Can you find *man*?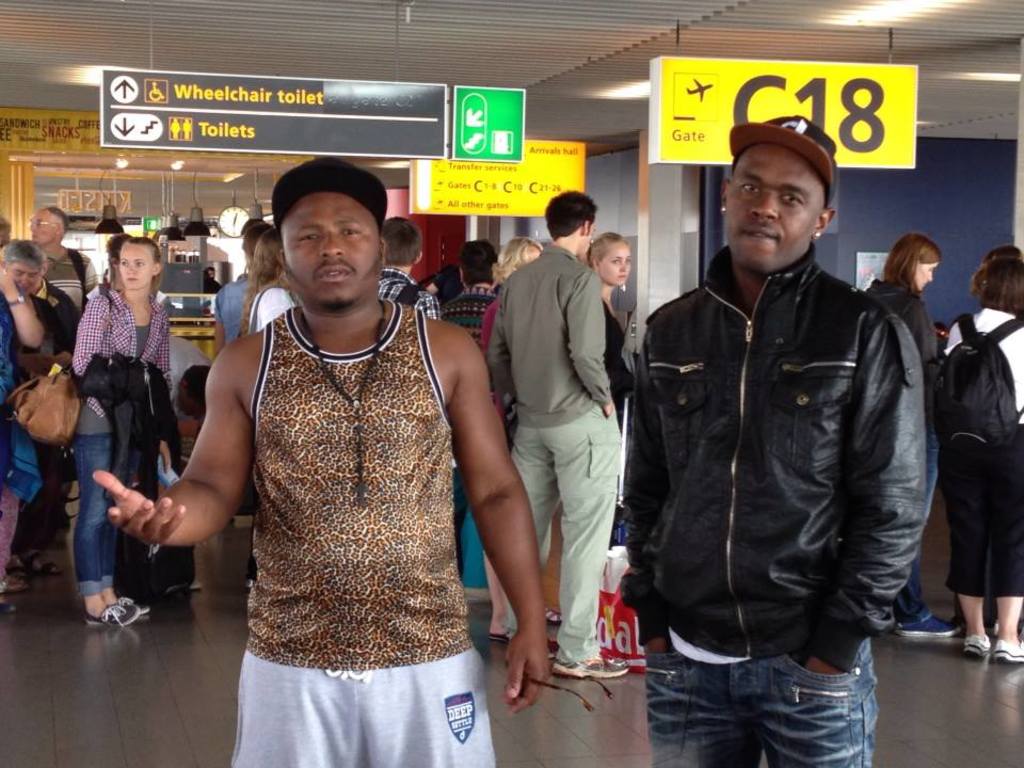
Yes, bounding box: select_region(0, 238, 74, 583).
